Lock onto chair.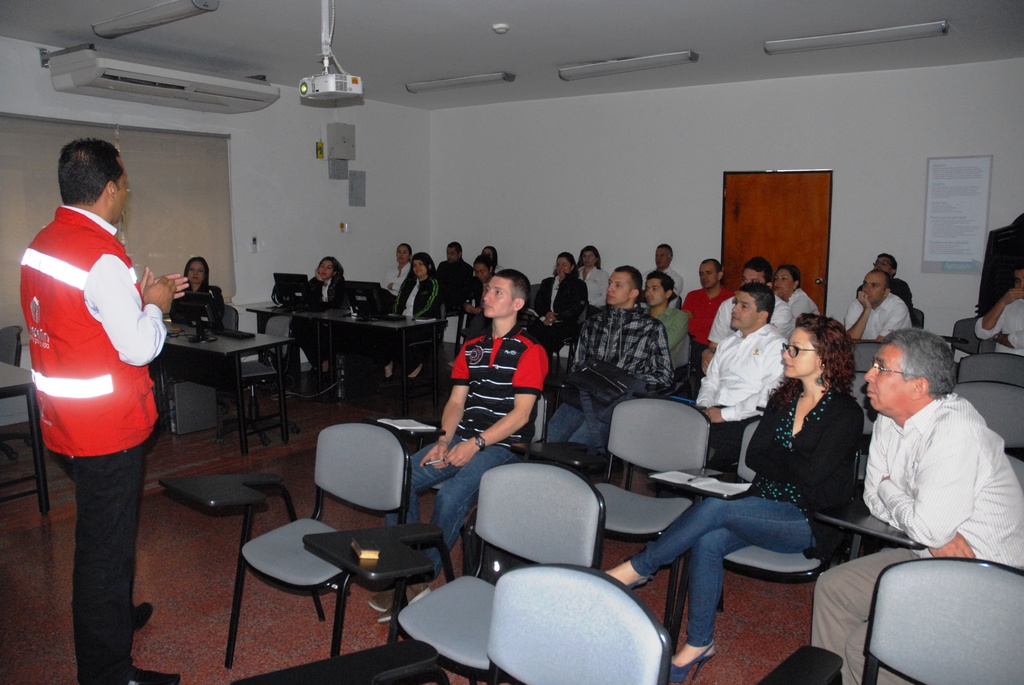
Locked: left=512, top=398, right=710, bottom=630.
